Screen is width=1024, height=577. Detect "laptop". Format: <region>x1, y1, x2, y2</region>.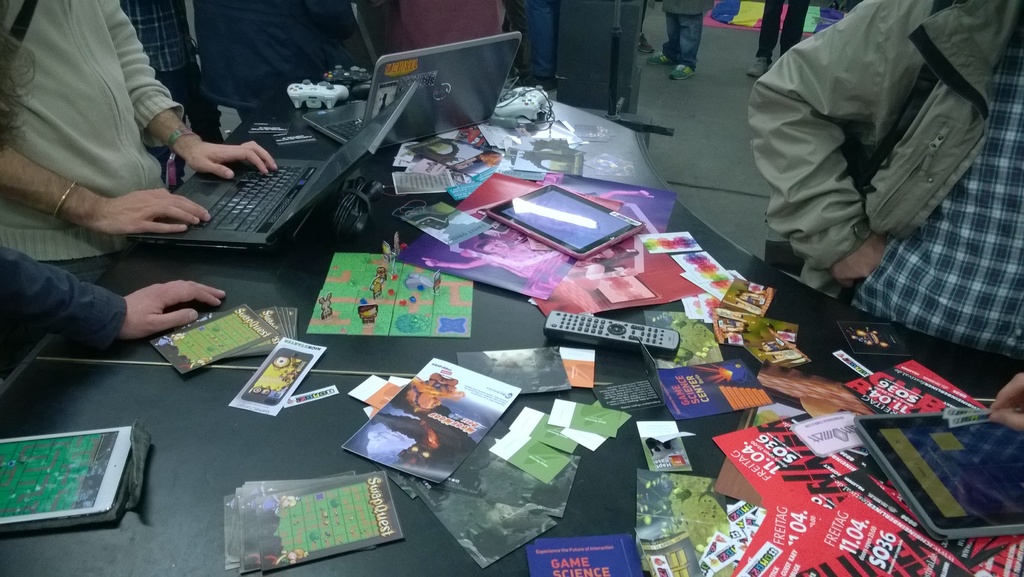
<region>136, 52, 395, 251</region>.
